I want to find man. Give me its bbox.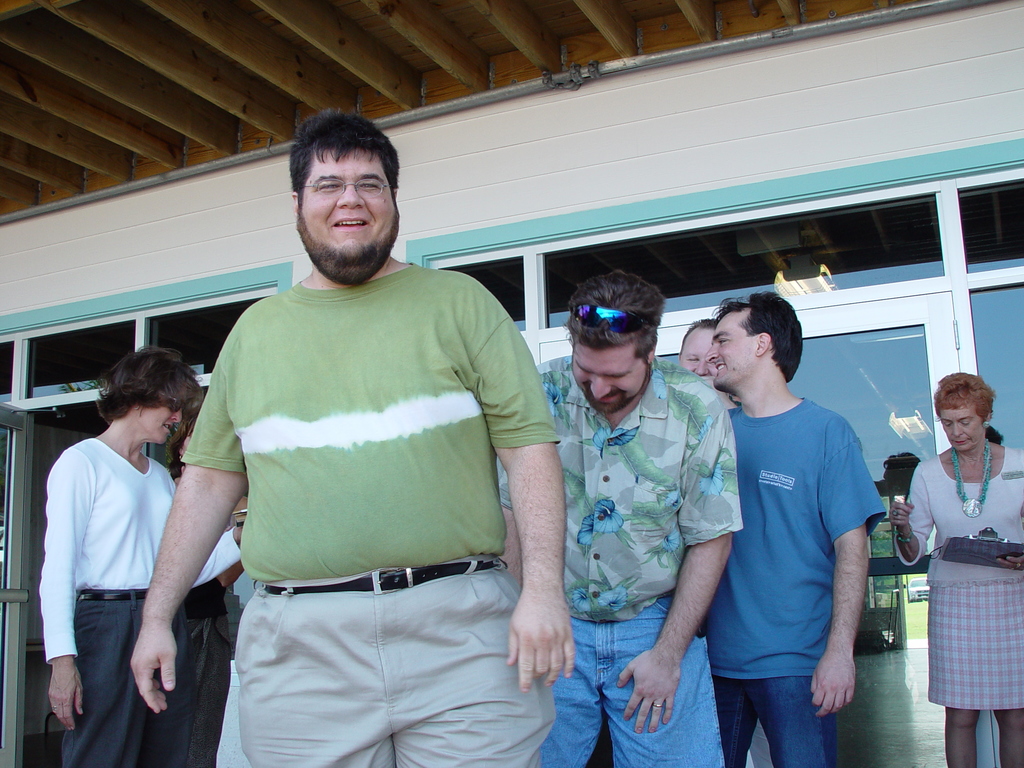
pyautogui.locateOnScreen(673, 312, 721, 376).
